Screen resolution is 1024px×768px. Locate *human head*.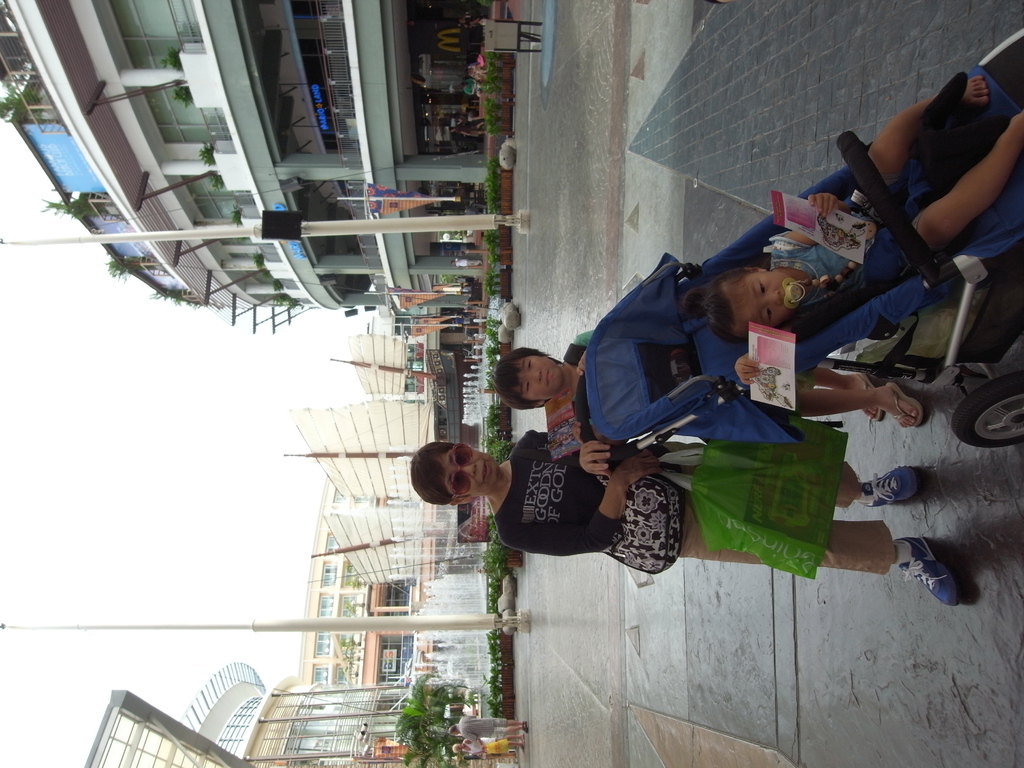
rect(490, 344, 564, 410).
